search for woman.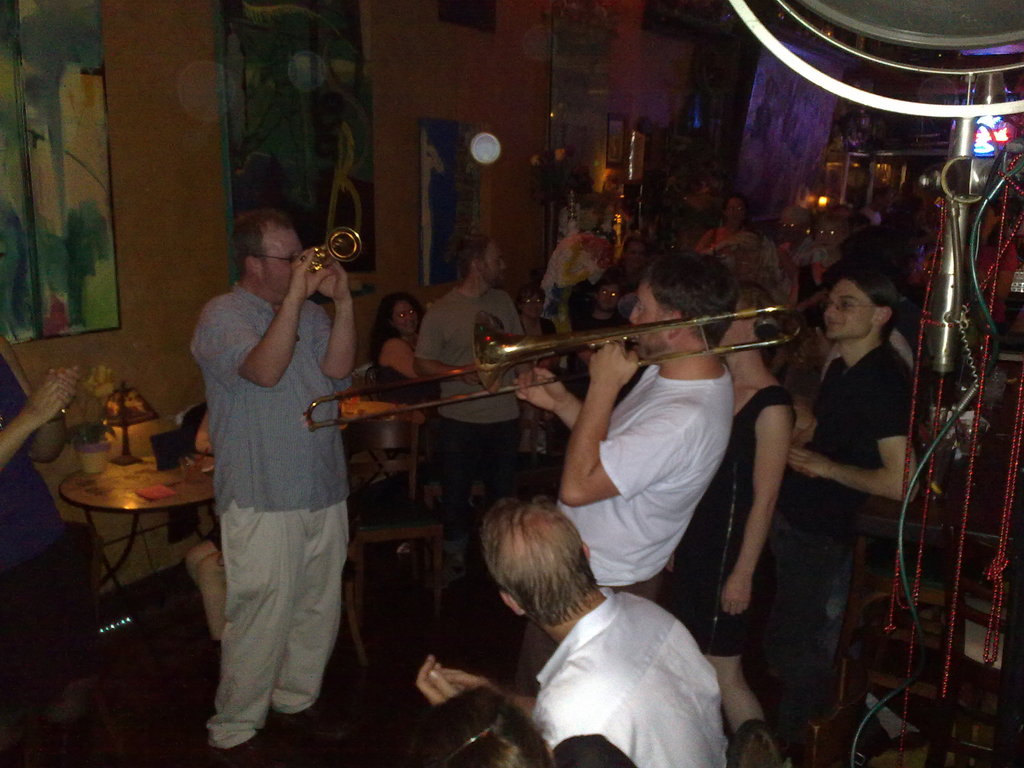
Found at box(662, 277, 791, 741).
